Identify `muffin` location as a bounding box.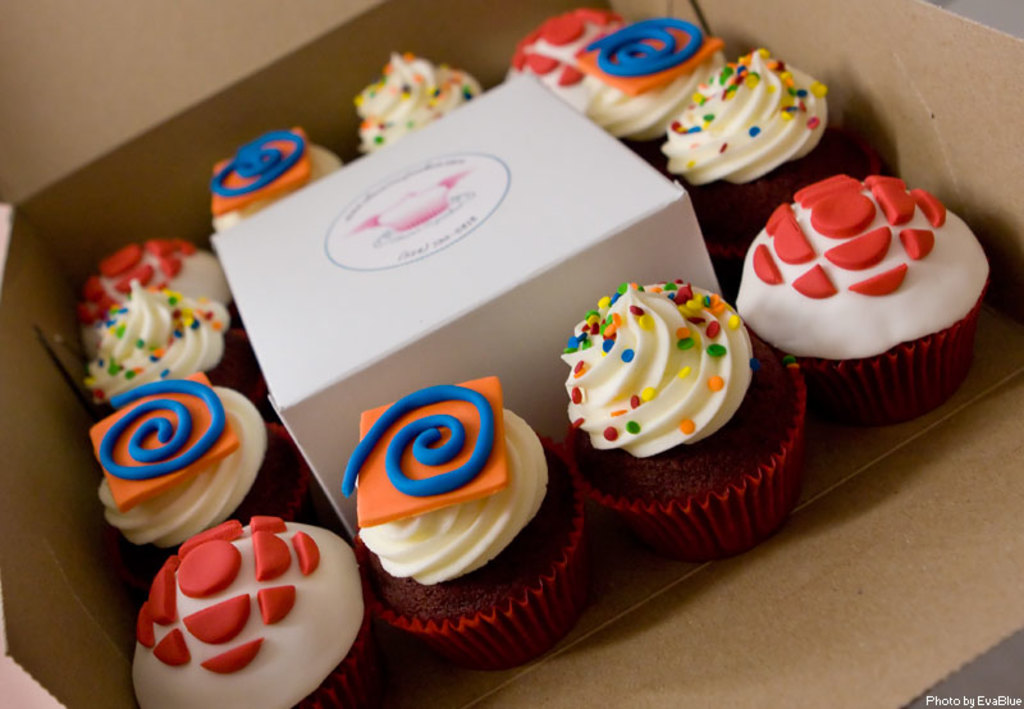
bbox(82, 365, 305, 562).
